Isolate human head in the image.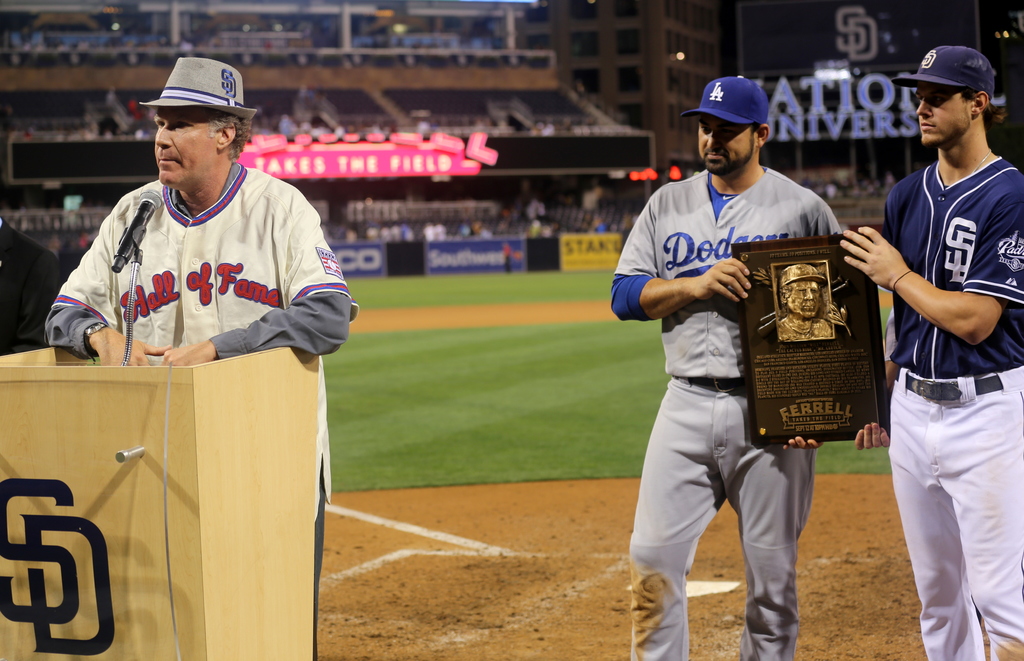
Isolated region: (x1=904, y1=41, x2=1015, y2=144).
